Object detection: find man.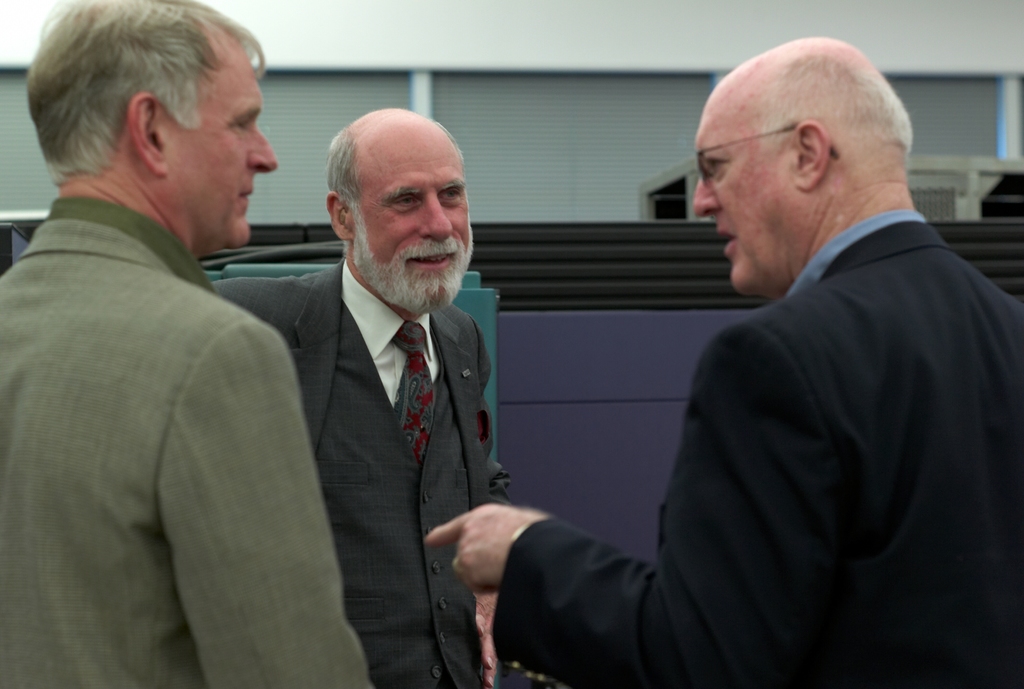
crop(0, 0, 371, 688).
